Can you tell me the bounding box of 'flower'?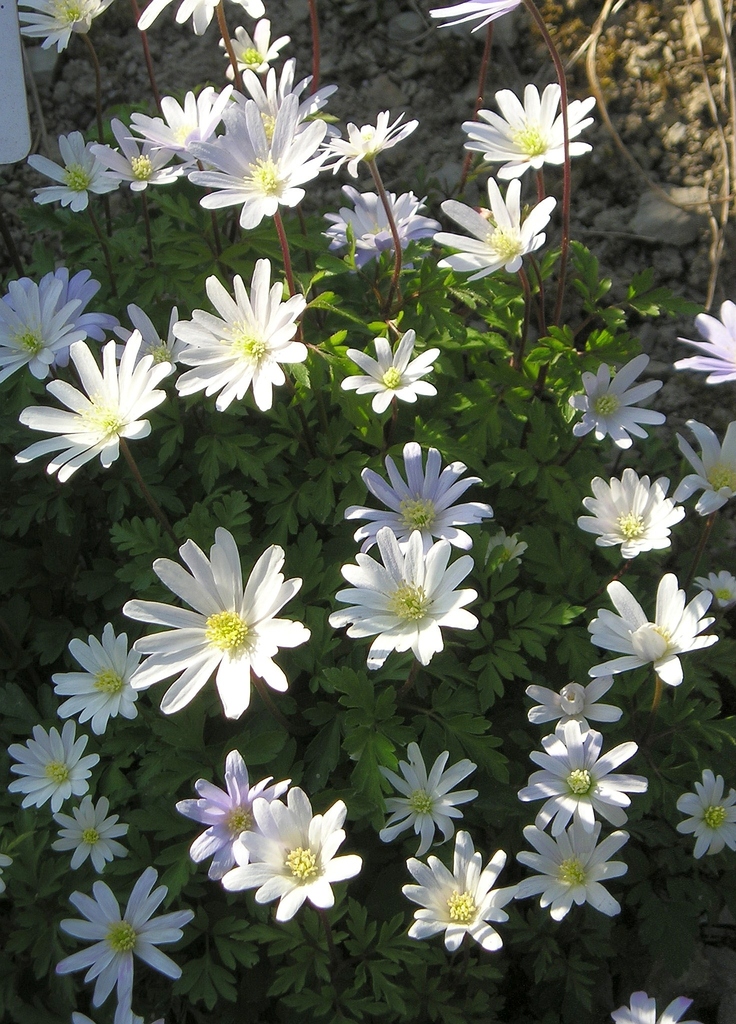
left=180, top=749, right=291, bottom=875.
